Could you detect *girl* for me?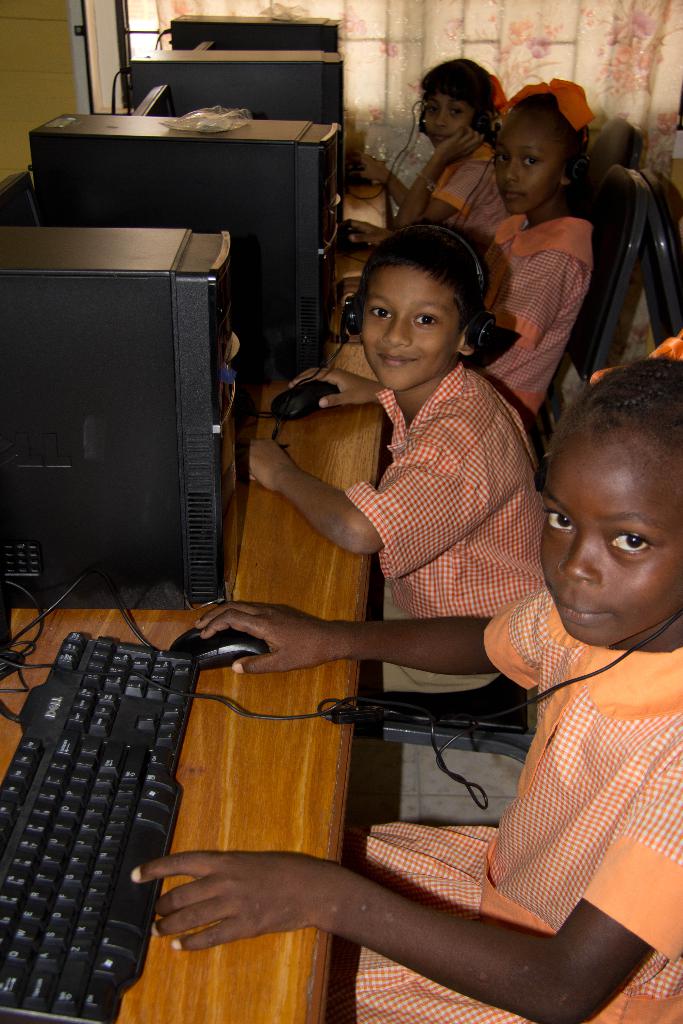
Detection result: pyautogui.locateOnScreen(128, 356, 682, 1019).
